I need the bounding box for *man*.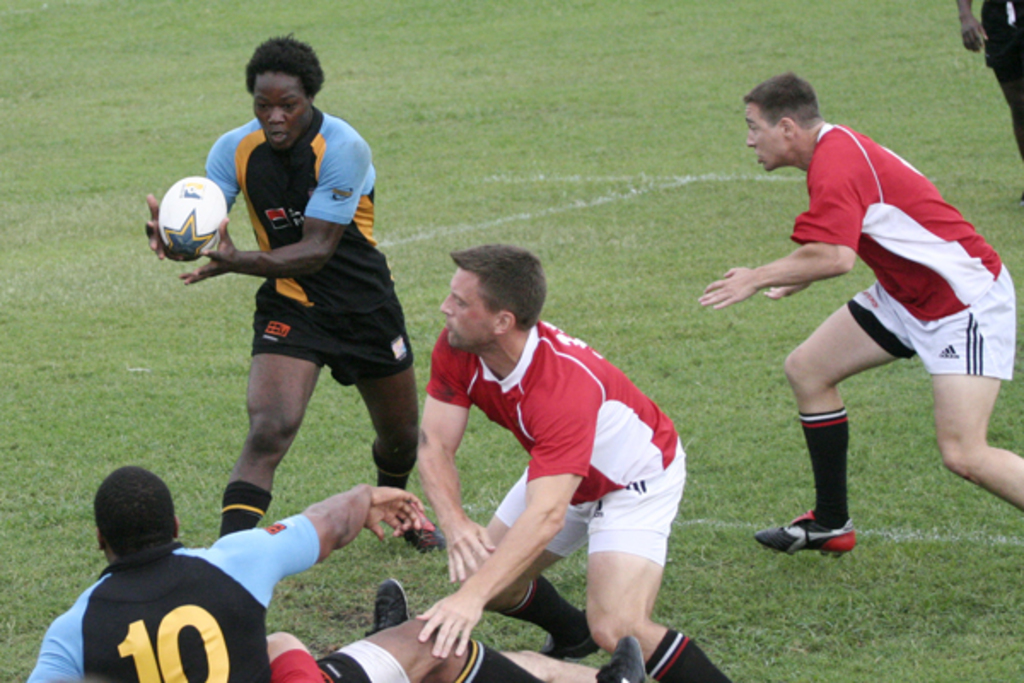
Here it is: [700, 72, 1022, 562].
